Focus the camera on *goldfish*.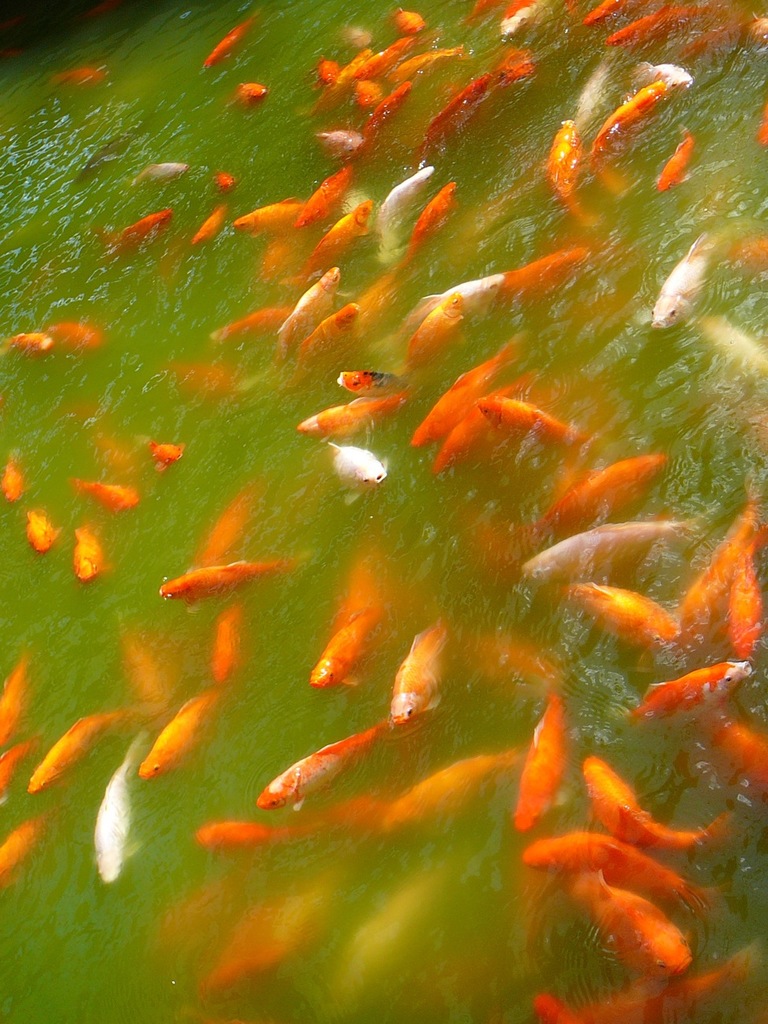
Focus region: region(236, 82, 269, 108).
